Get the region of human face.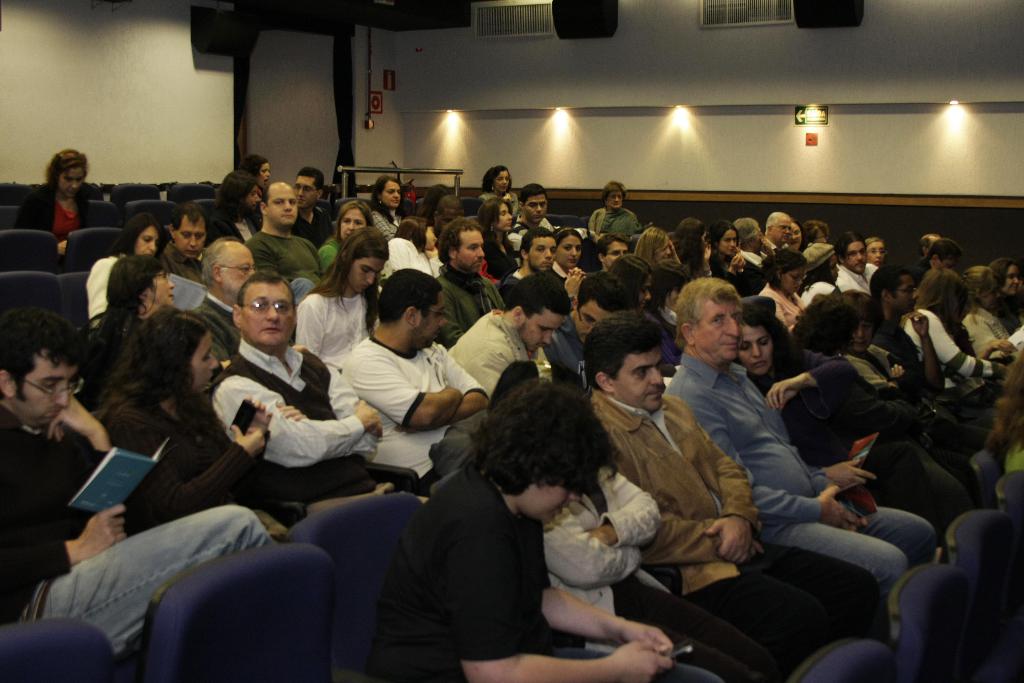
<region>460, 232, 485, 274</region>.
